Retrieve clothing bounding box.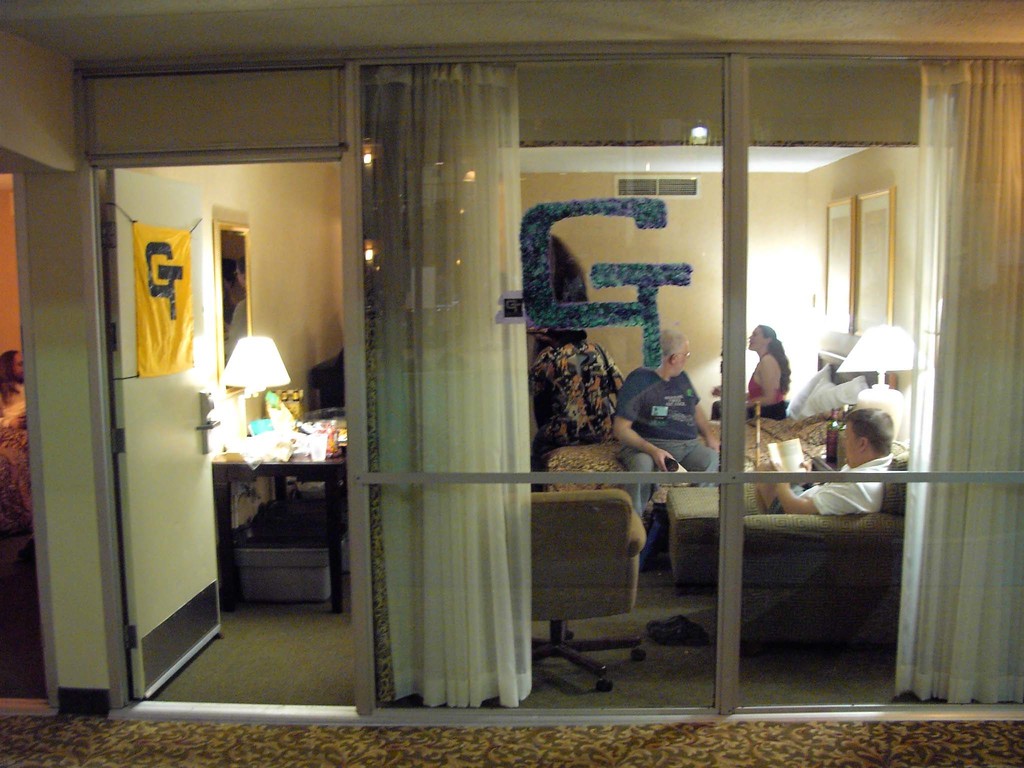
Bounding box: pyautogui.locateOnScreen(764, 451, 892, 516).
